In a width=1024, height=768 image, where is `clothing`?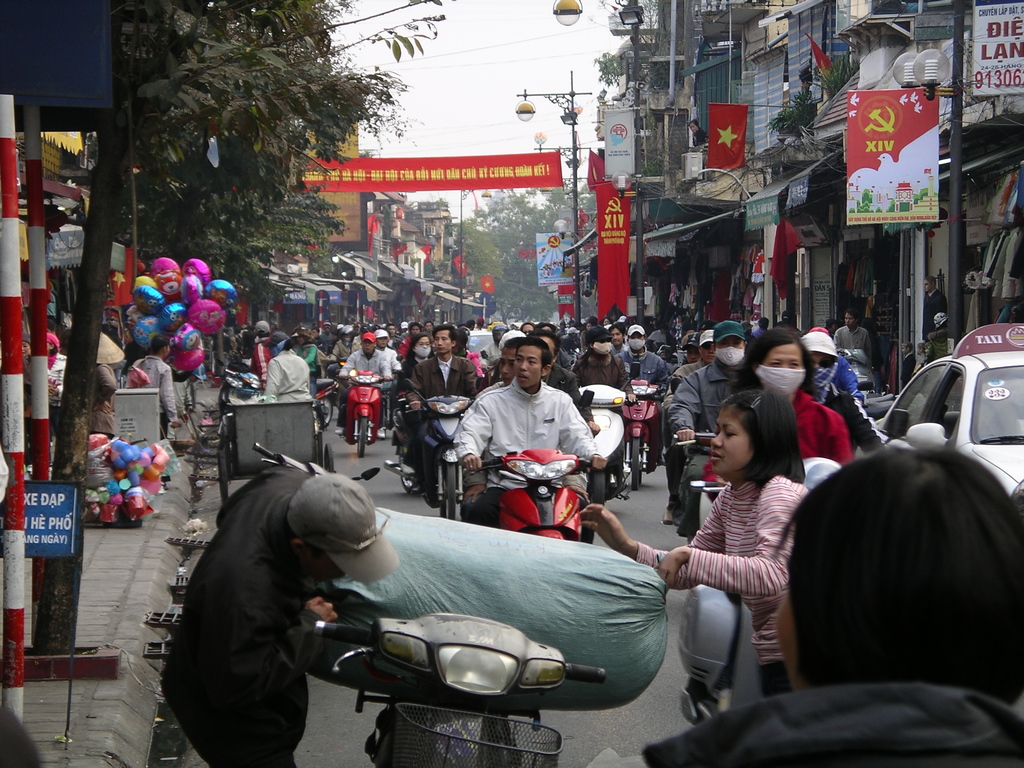
(84, 365, 115, 438).
